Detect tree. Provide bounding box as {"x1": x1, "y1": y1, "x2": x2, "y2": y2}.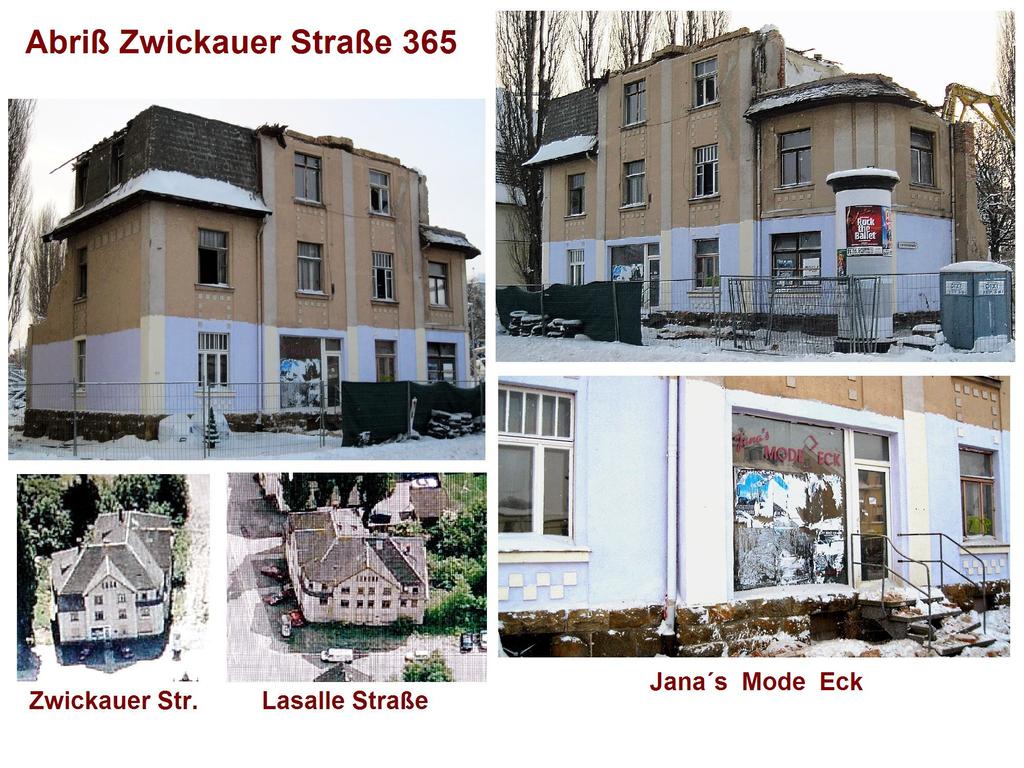
{"x1": 313, "y1": 472, "x2": 339, "y2": 508}.
